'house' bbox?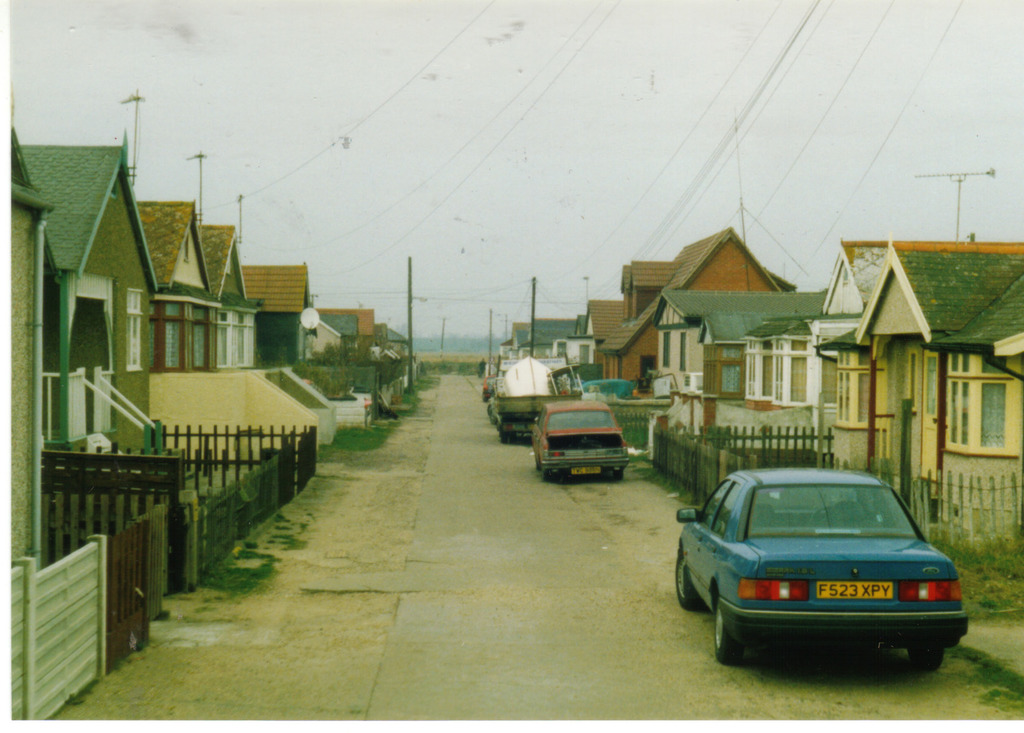
<region>494, 219, 1023, 517</region>
